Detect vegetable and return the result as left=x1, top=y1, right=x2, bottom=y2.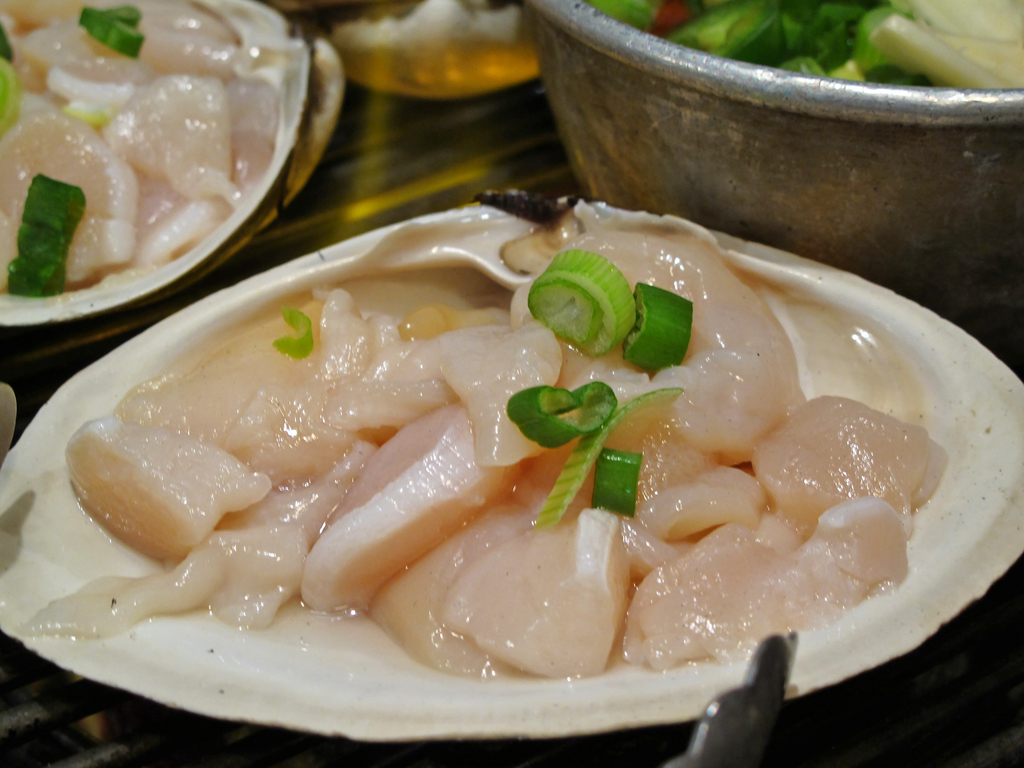
left=591, top=447, right=646, bottom=522.
